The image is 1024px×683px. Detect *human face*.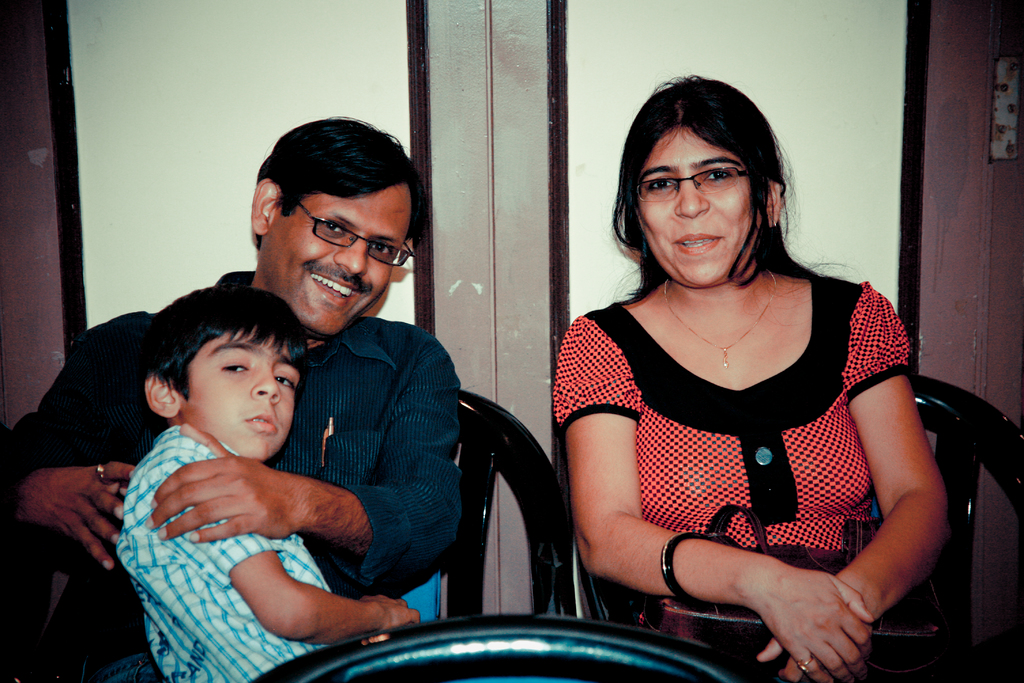
Detection: 630,120,764,290.
